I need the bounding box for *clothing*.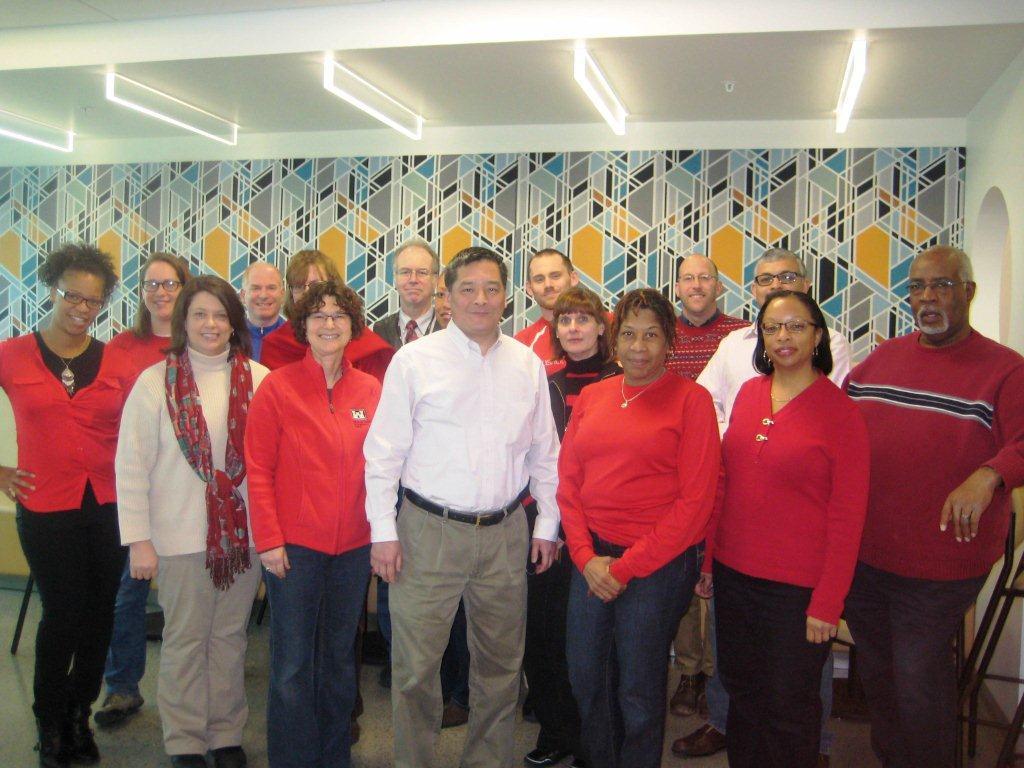
Here it is: locate(711, 375, 872, 767).
